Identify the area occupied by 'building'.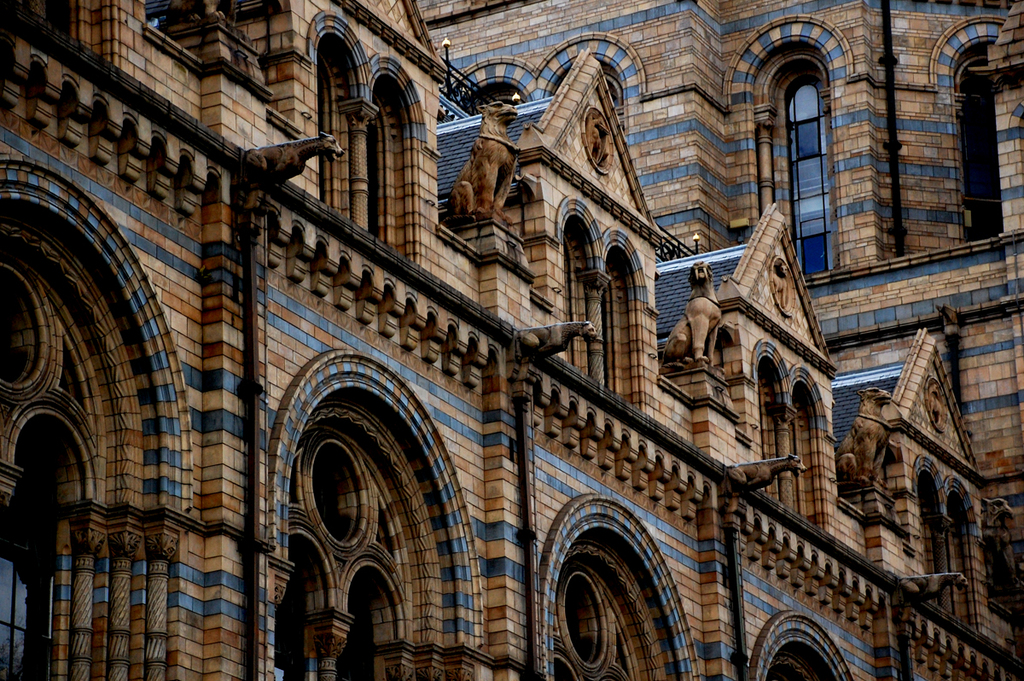
Area: [x1=0, y1=0, x2=1023, y2=680].
